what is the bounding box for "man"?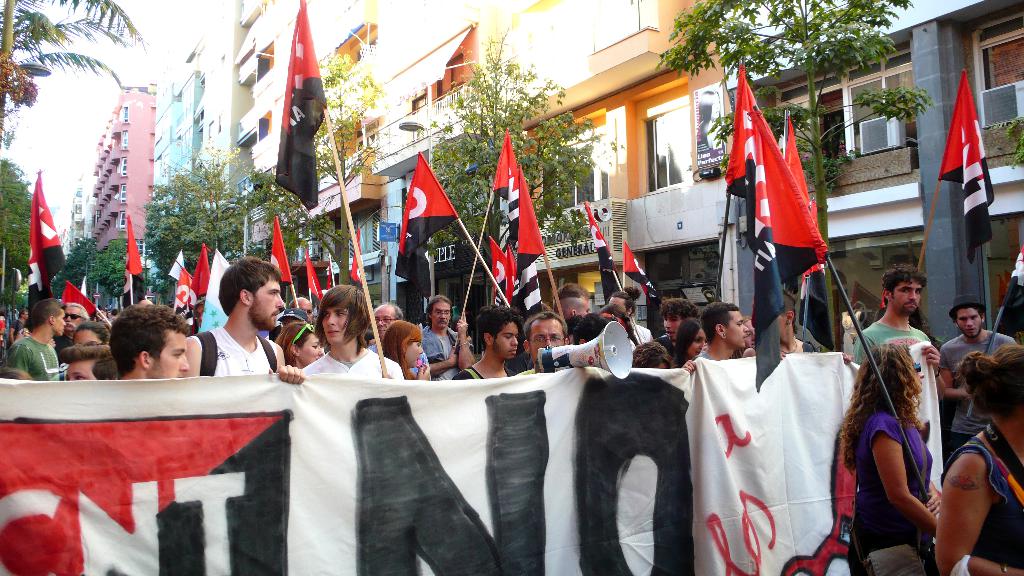
(left=305, top=283, right=405, bottom=380).
